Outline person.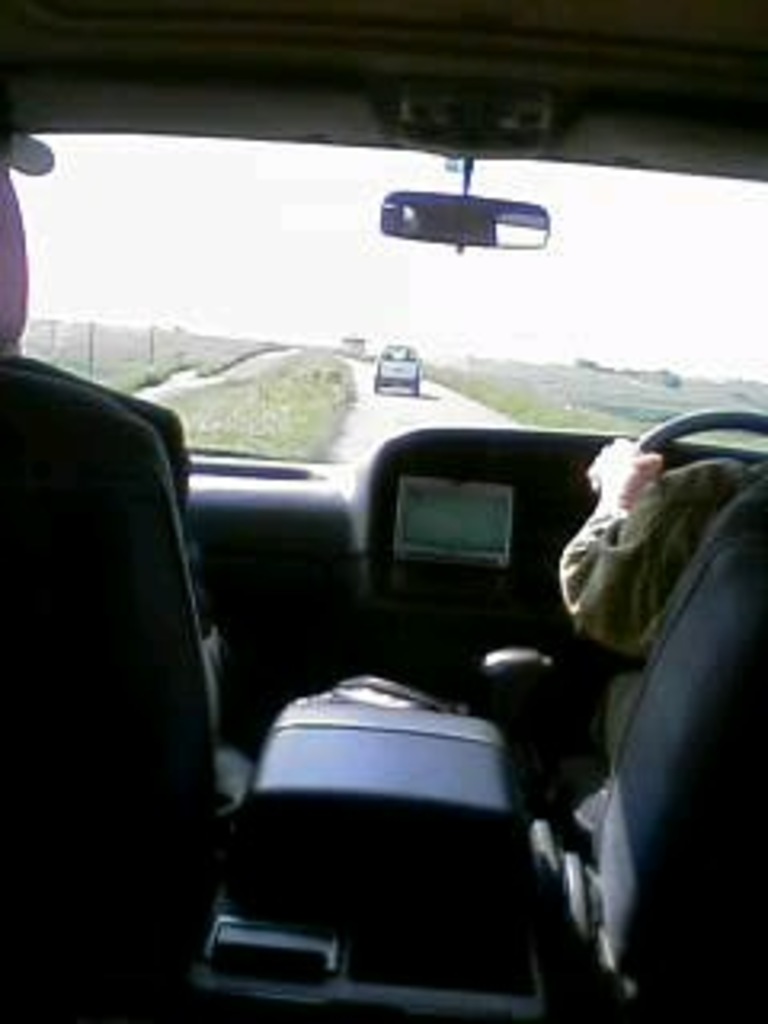
Outline: (x1=0, y1=64, x2=221, y2=656).
